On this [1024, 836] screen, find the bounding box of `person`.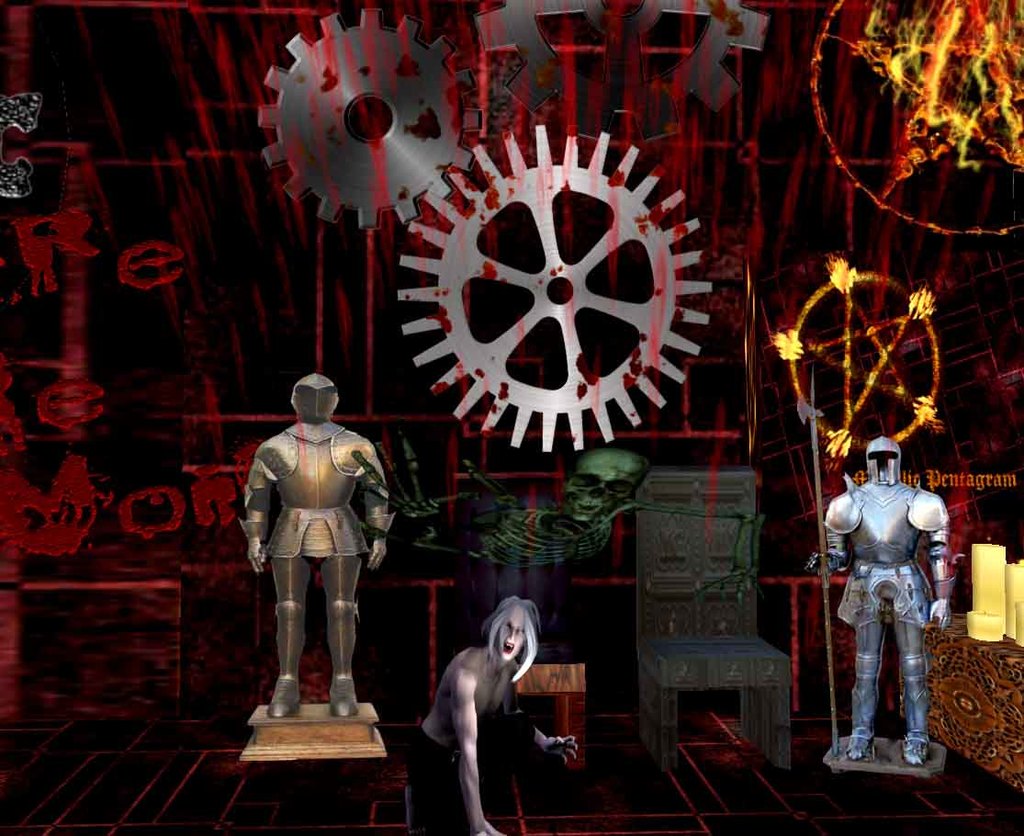
Bounding box: l=247, t=369, r=385, b=745.
